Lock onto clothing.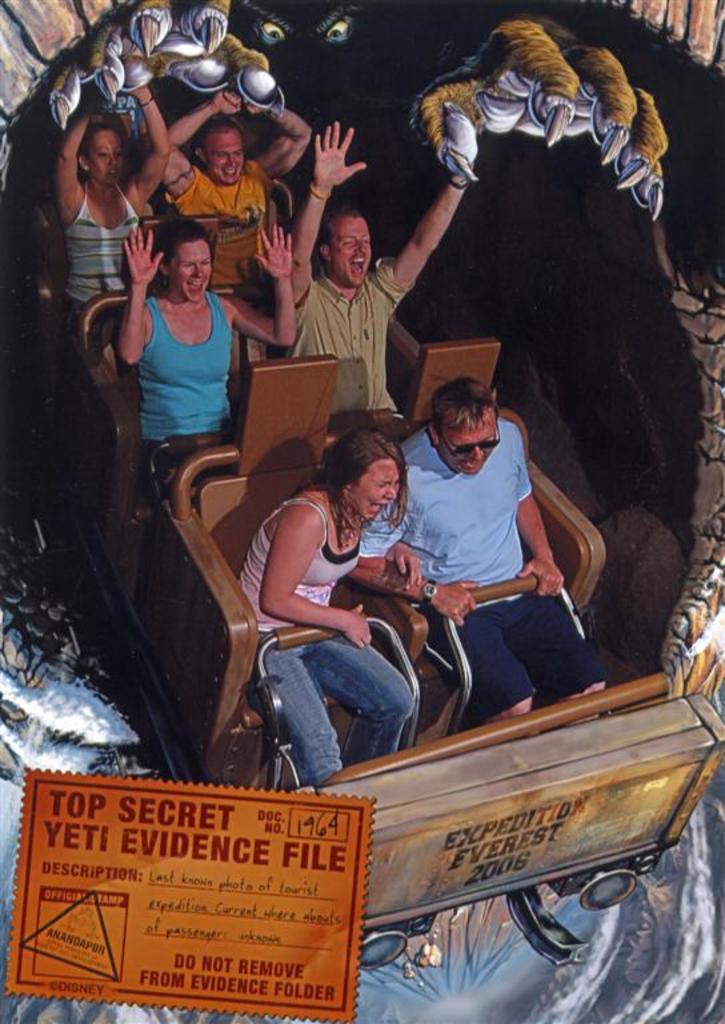
Locked: region(355, 425, 604, 723).
